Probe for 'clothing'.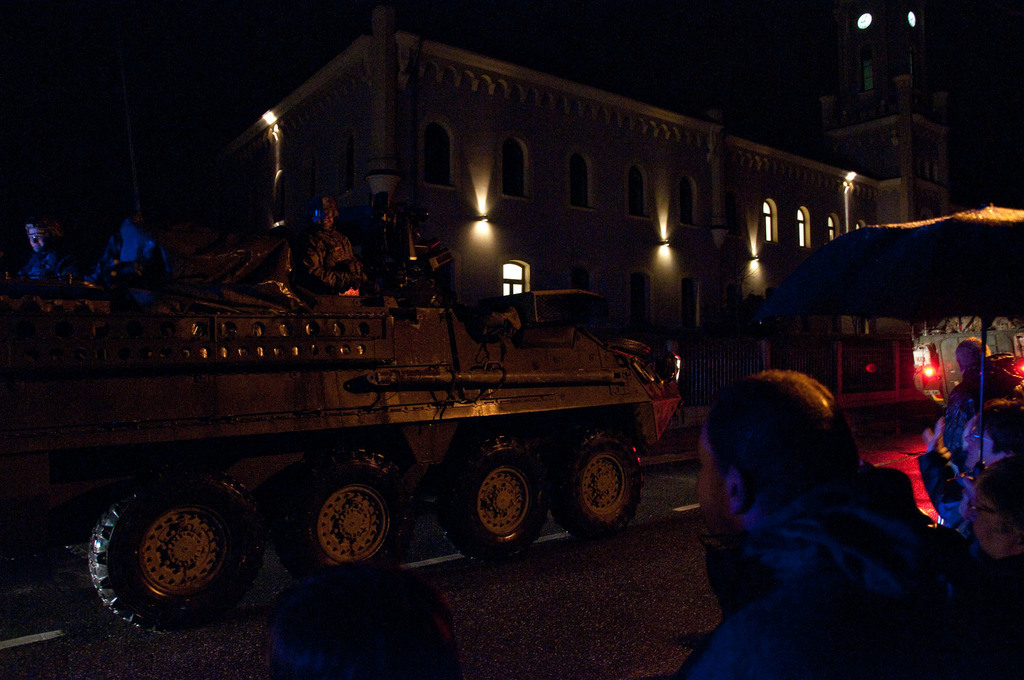
Probe result: 939/363/1023/455.
